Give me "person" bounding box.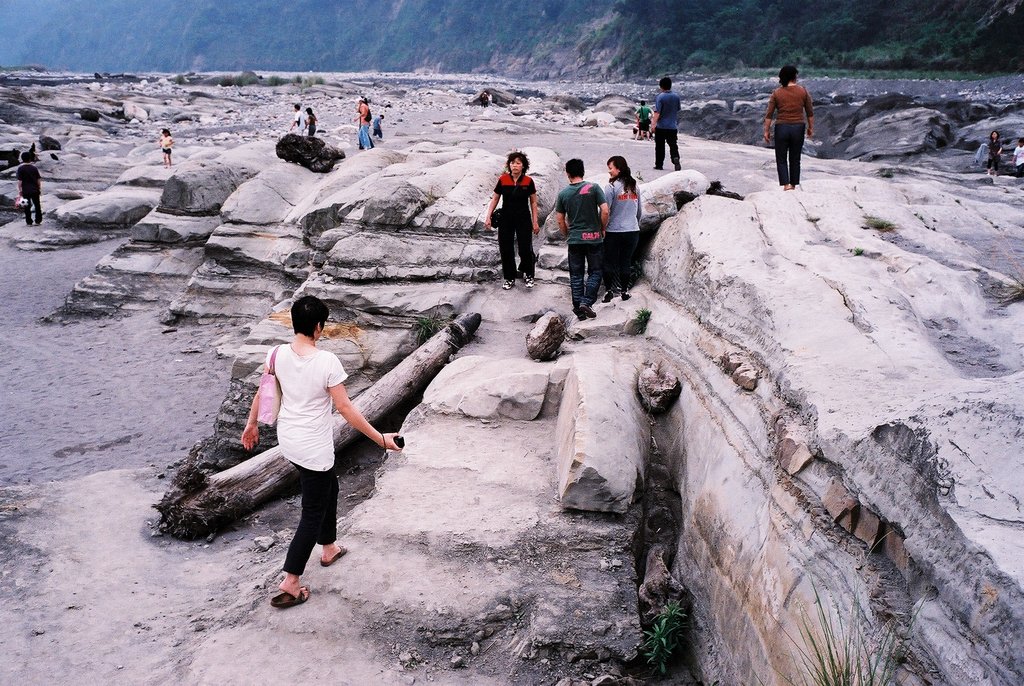
(left=159, top=124, right=171, bottom=170).
